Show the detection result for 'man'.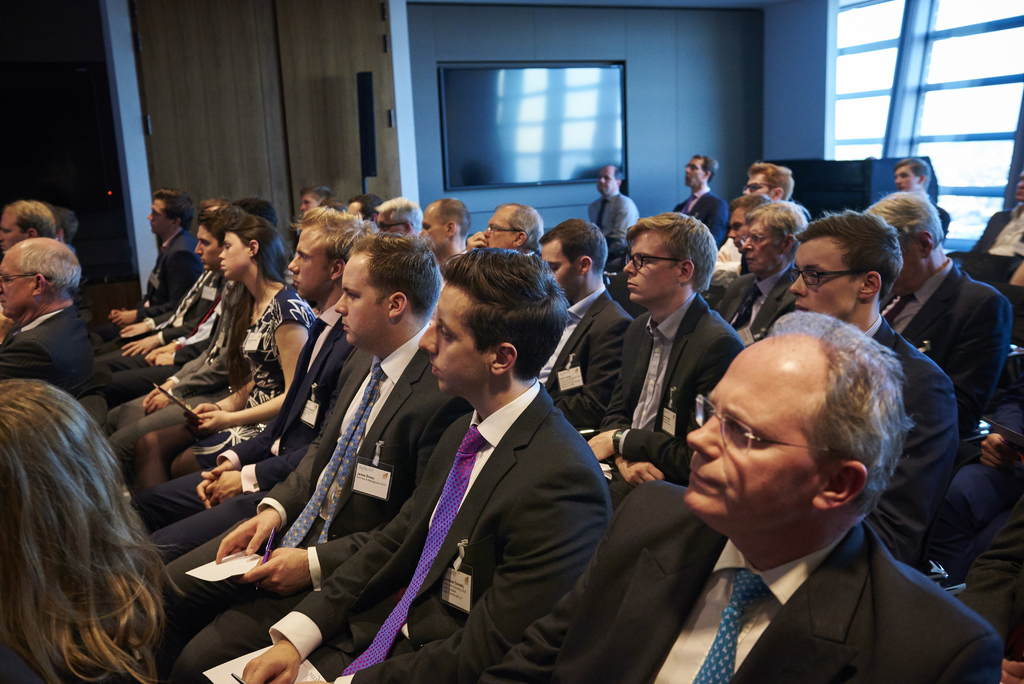
region(173, 251, 611, 683).
